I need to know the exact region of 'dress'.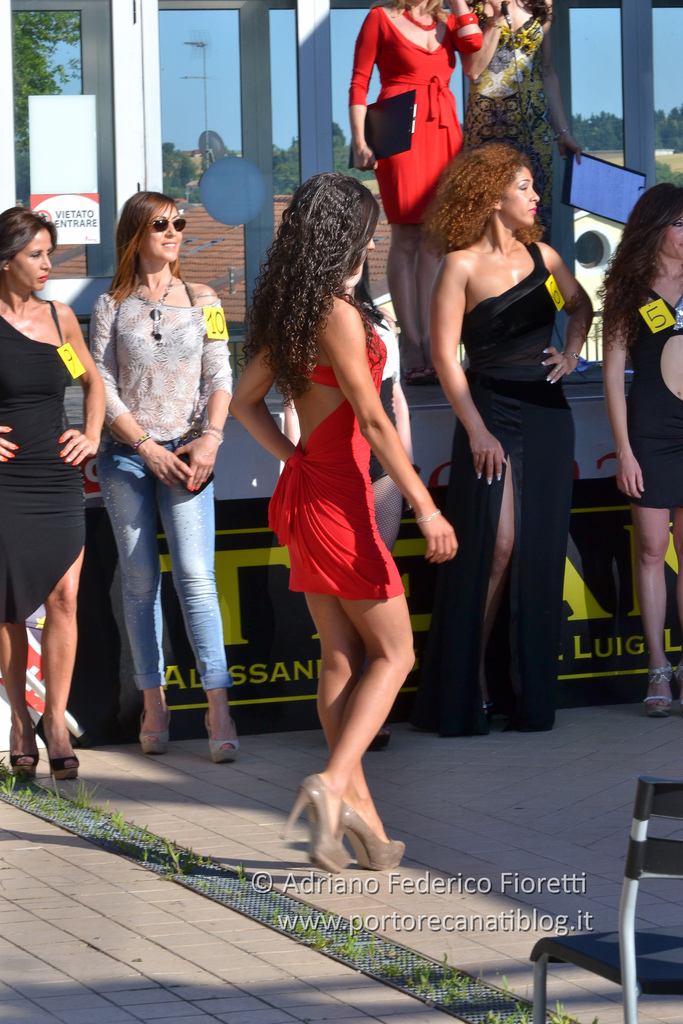
Region: detection(0, 293, 91, 619).
